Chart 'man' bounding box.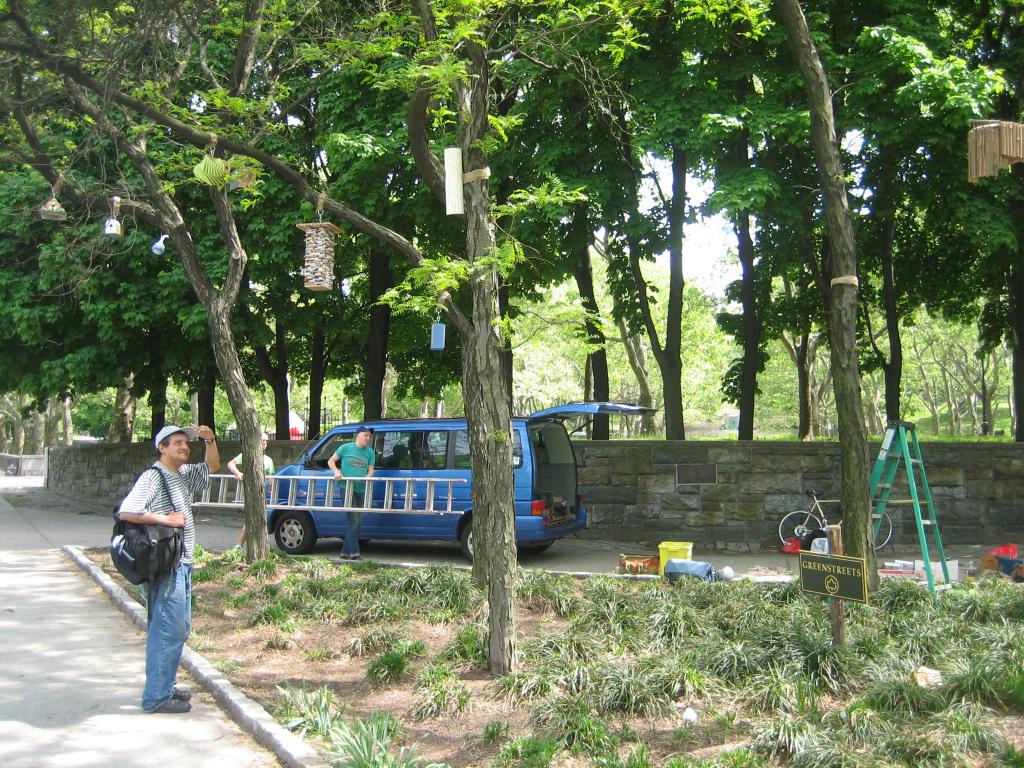
Charted: bbox=(104, 424, 207, 716).
